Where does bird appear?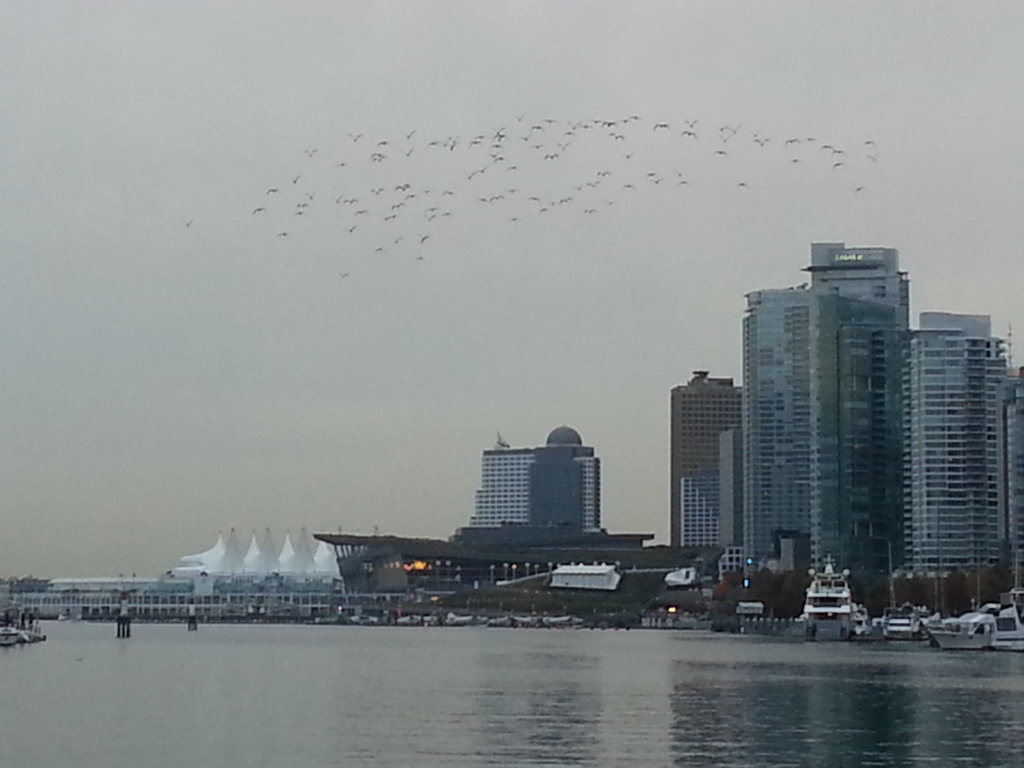
Appears at <bbox>740, 180, 749, 187</bbox>.
